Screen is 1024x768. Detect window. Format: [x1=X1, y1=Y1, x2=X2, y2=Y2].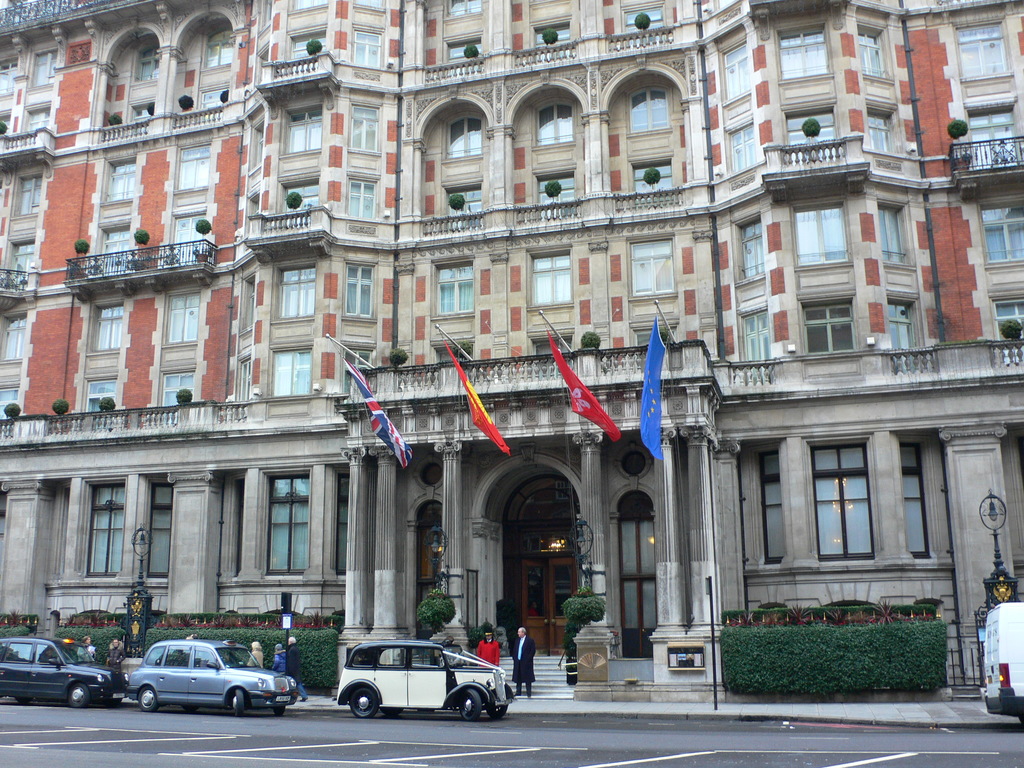
[x1=159, y1=373, x2=194, y2=413].
